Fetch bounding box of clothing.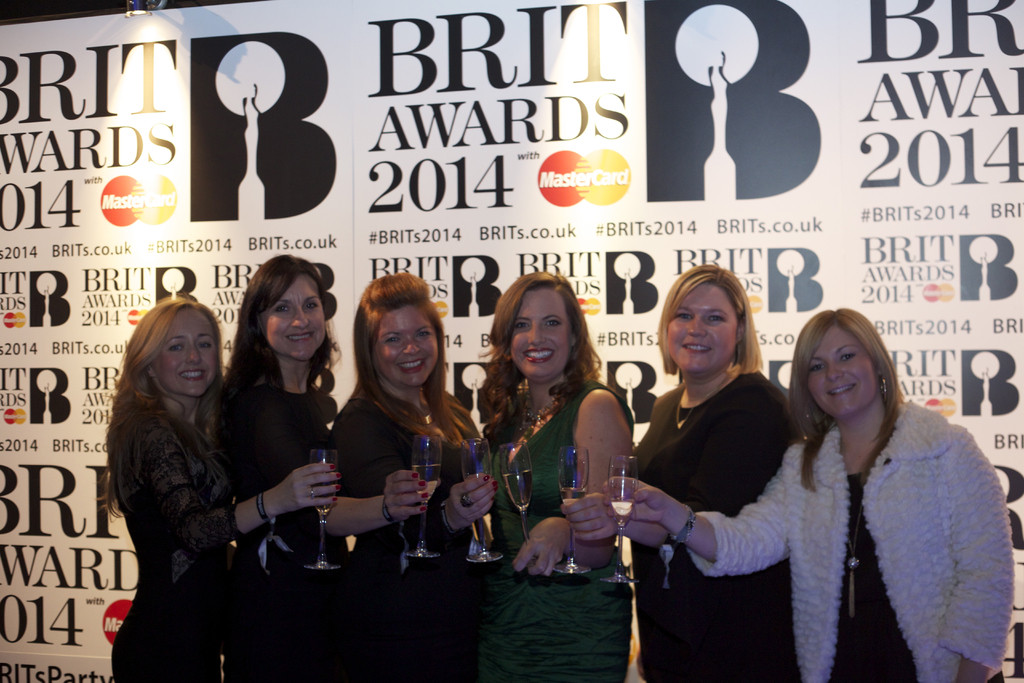
Bbox: left=319, top=388, right=494, bottom=682.
